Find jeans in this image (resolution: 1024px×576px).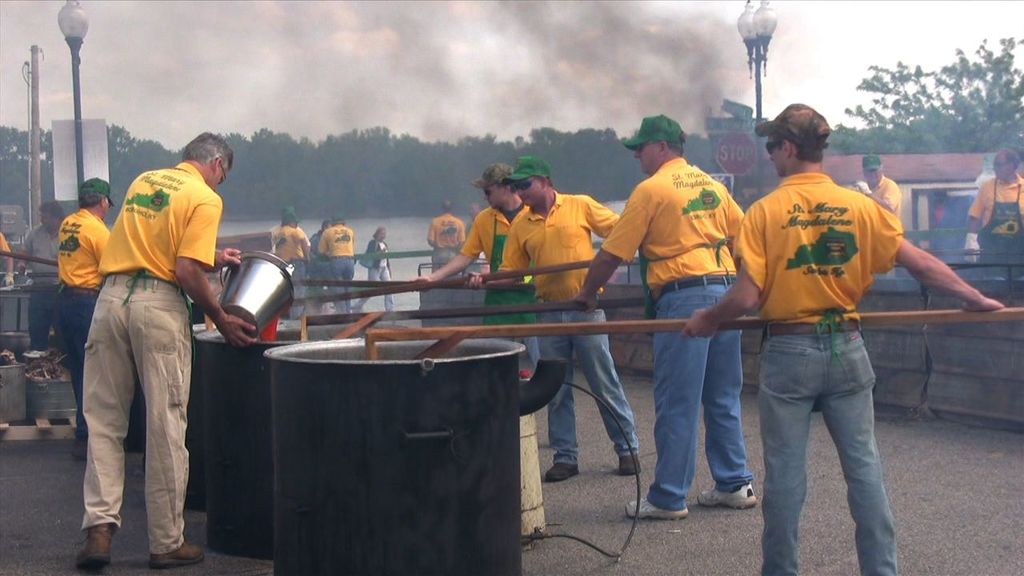
BBox(288, 266, 307, 318).
